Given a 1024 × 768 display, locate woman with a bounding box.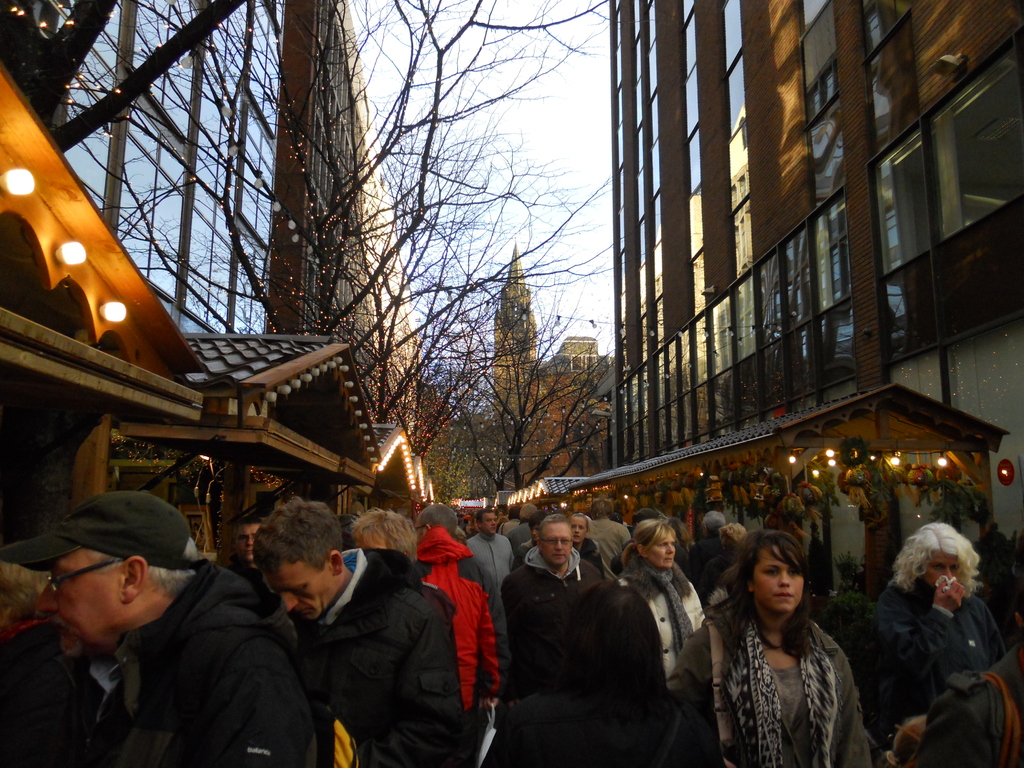
Located: (left=588, top=516, right=701, bottom=767).
